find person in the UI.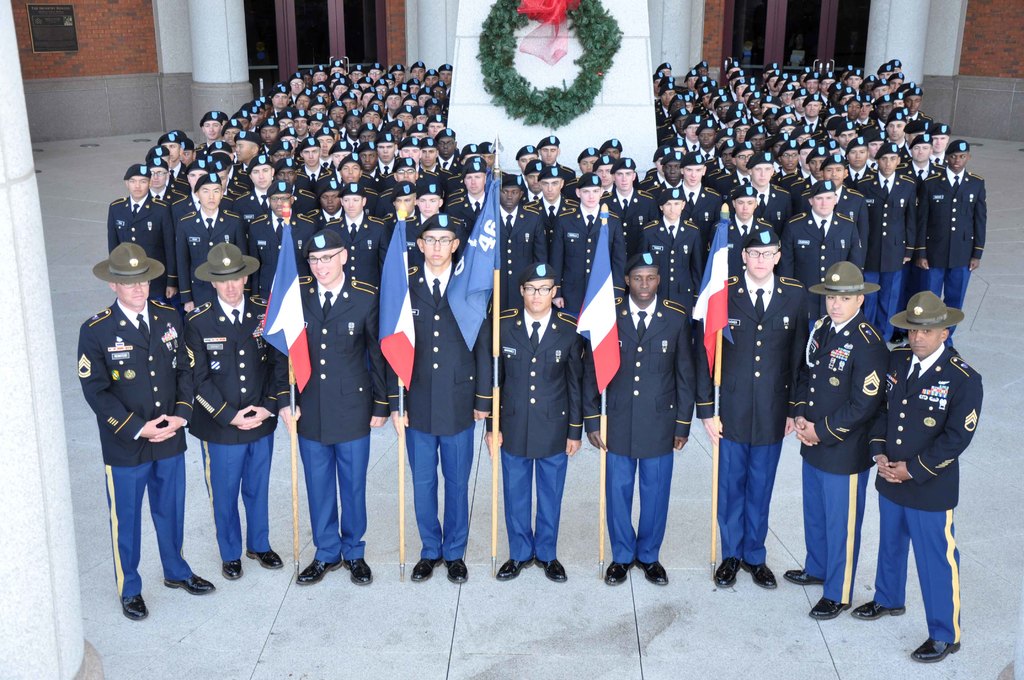
UI element at [78,222,190,631].
